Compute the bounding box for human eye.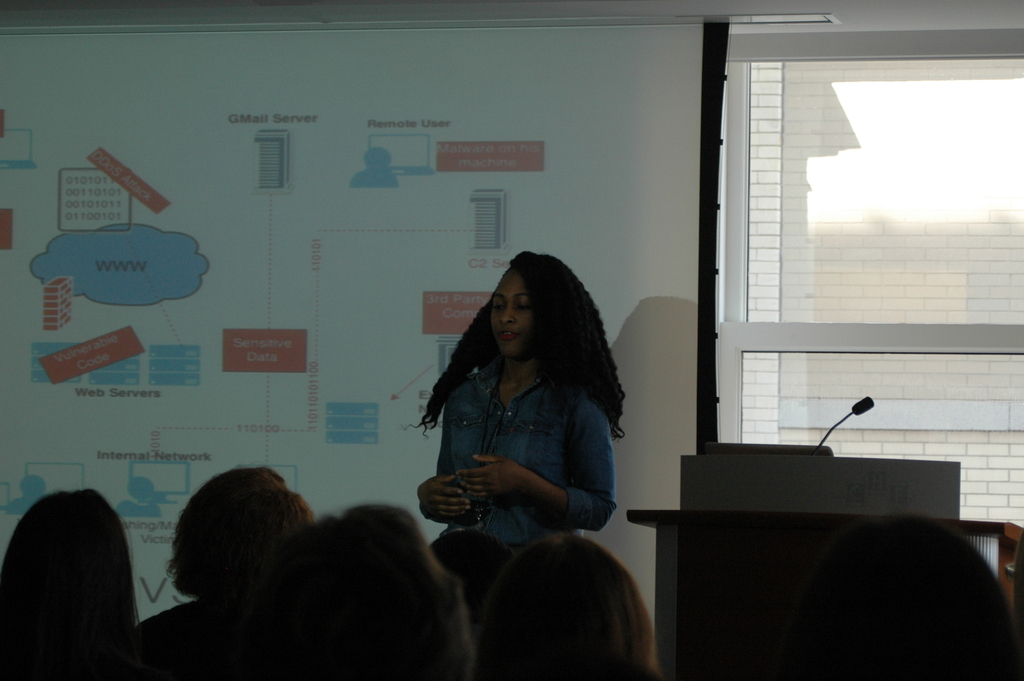
(left=492, top=300, right=506, bottom=314).
